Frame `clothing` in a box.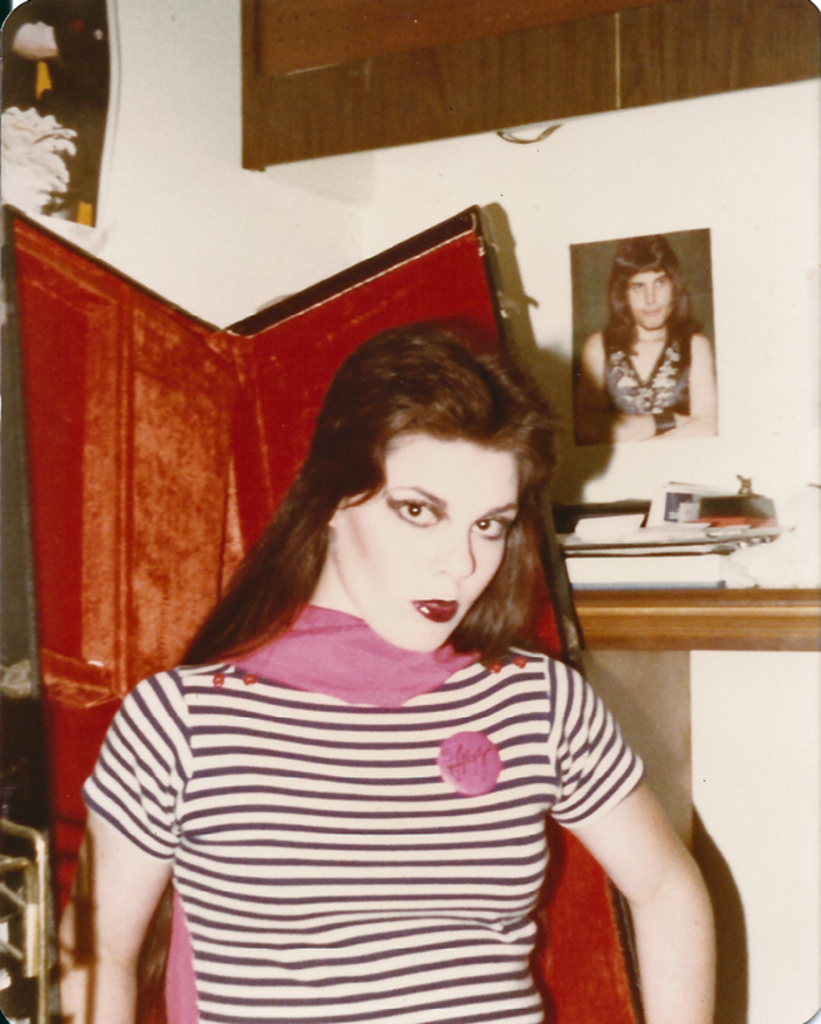
pyautogui.locateOnScreen(82, 606, 646, 1023).
